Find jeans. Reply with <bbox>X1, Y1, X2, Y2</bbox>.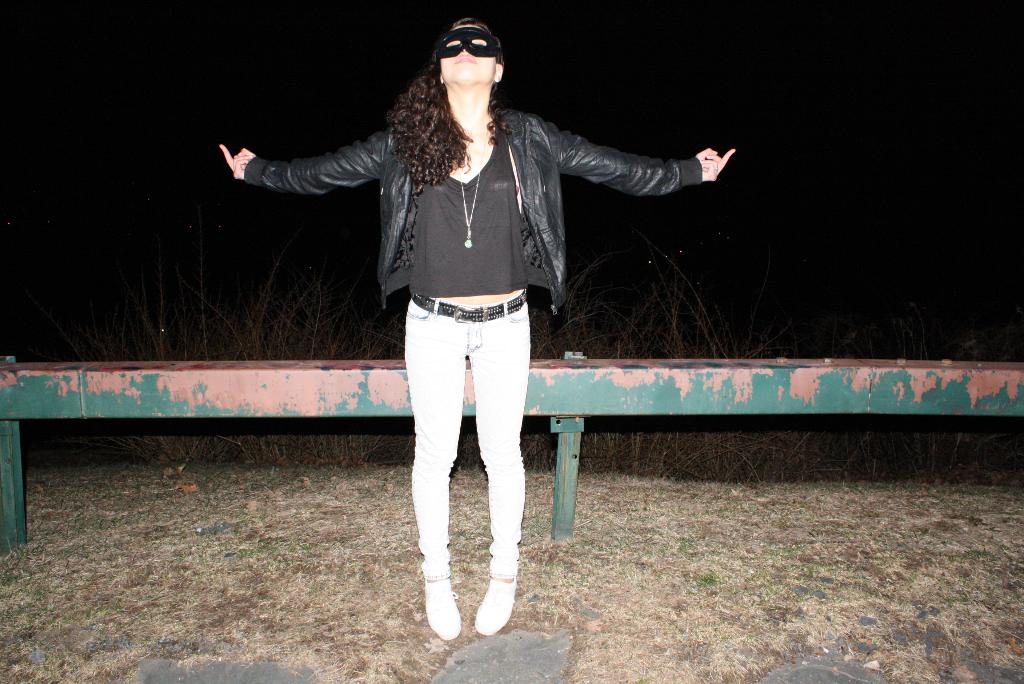
<bbox>403, 299, 530, 579</bbox>.
